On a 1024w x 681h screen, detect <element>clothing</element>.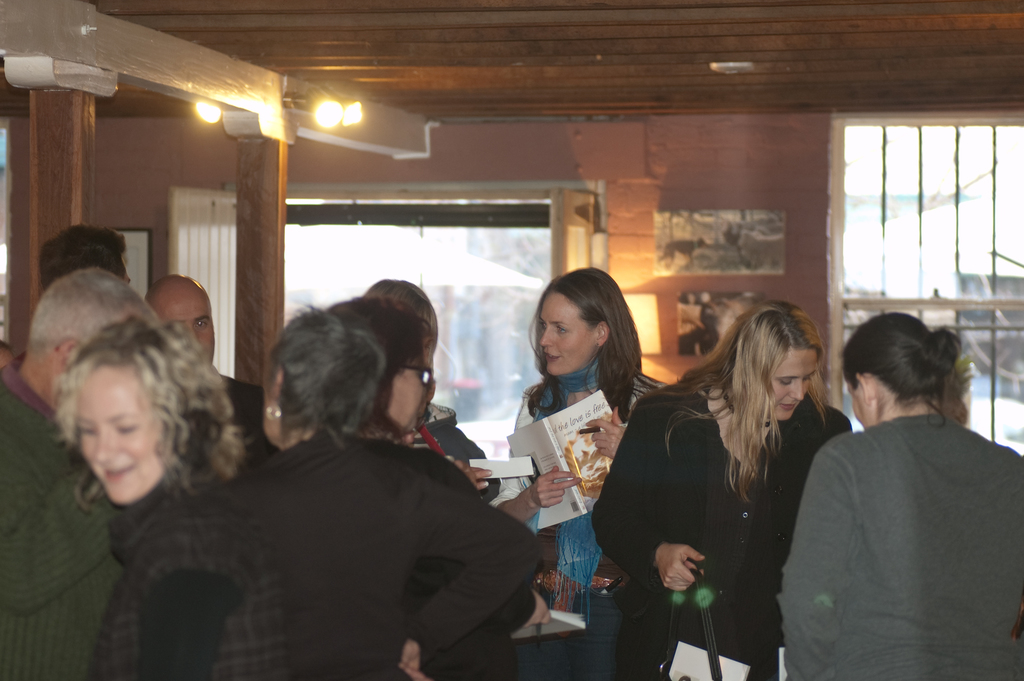
BBox(589, 382, 854, 680).
